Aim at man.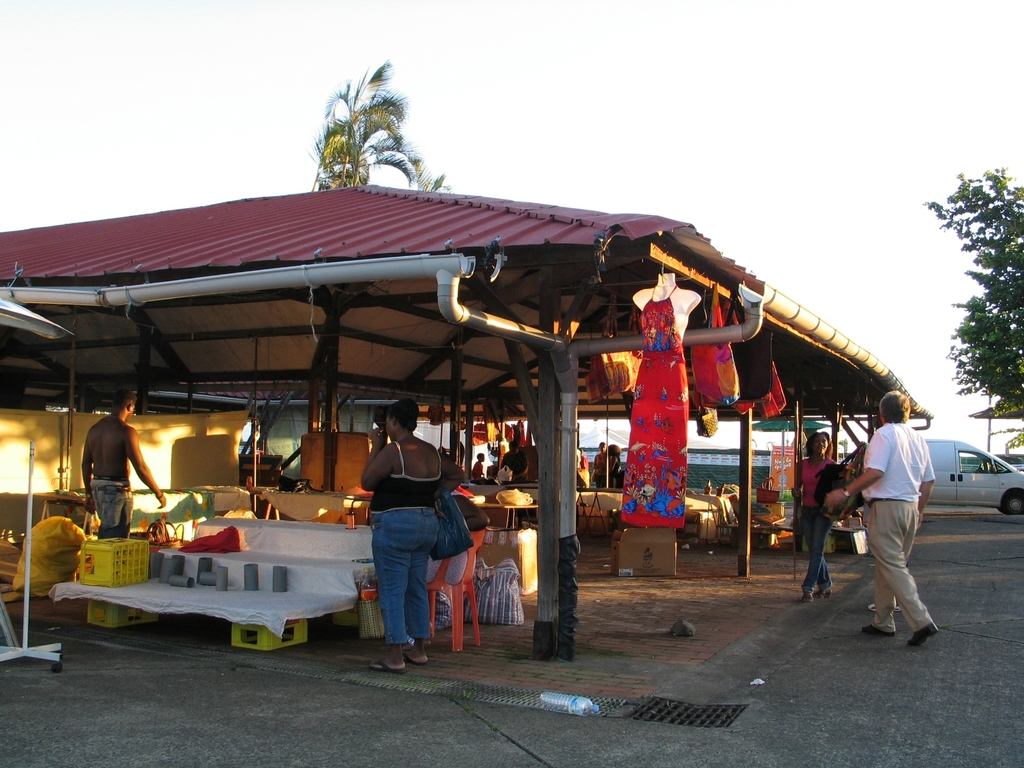
Aimed at pyautogui.locateOnScreen(80, 389, 172, 543).
